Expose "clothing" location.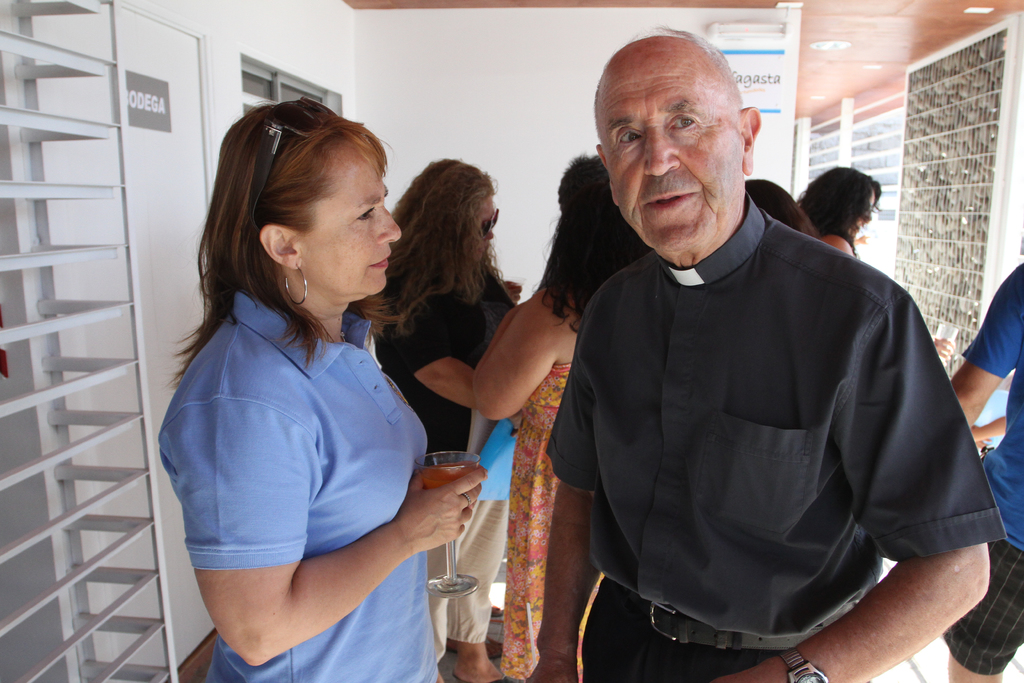
Exposed at {"x1": 476, "y1": 418, "x2": 510, "y2": 506}.
